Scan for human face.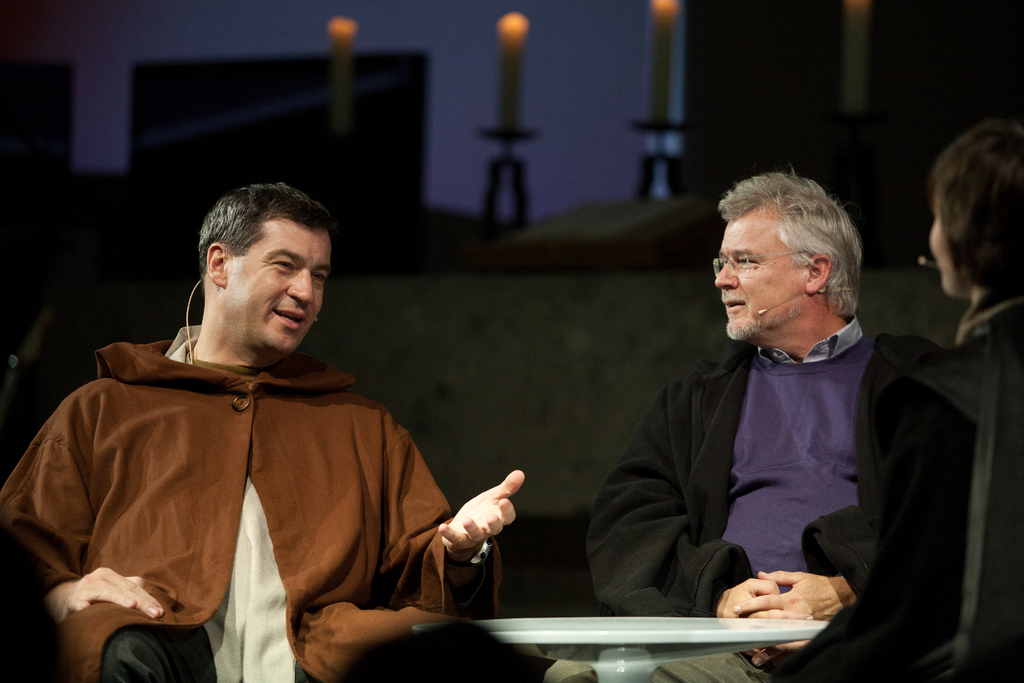
Scan result: crop(926, 185, 959, 295).
